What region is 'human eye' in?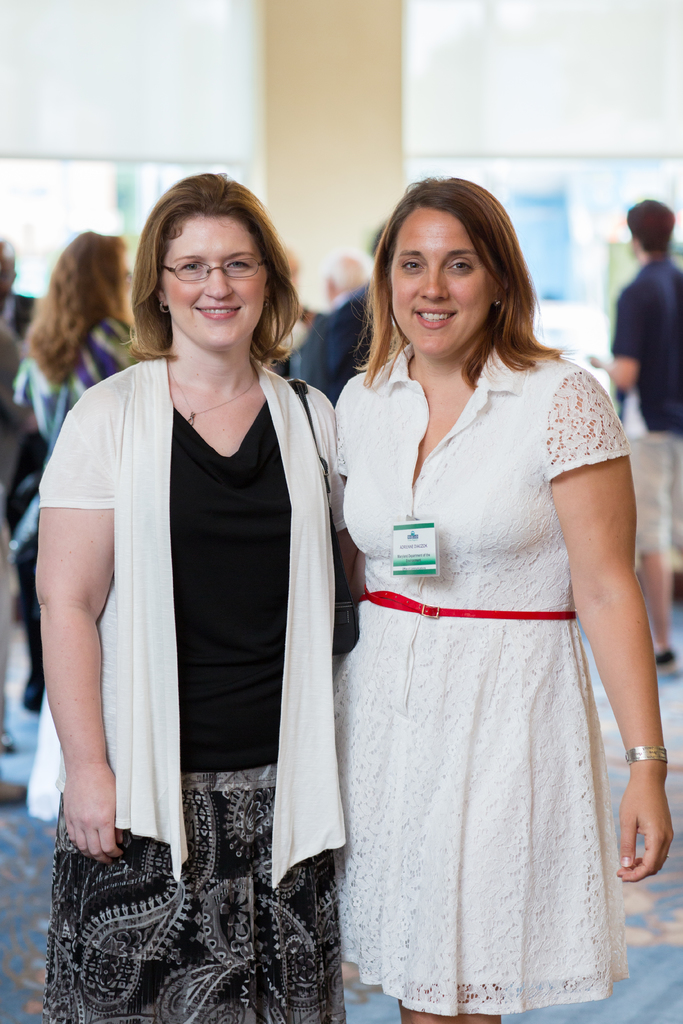
(x1=448, y1=259, x2=472, y2=273).
